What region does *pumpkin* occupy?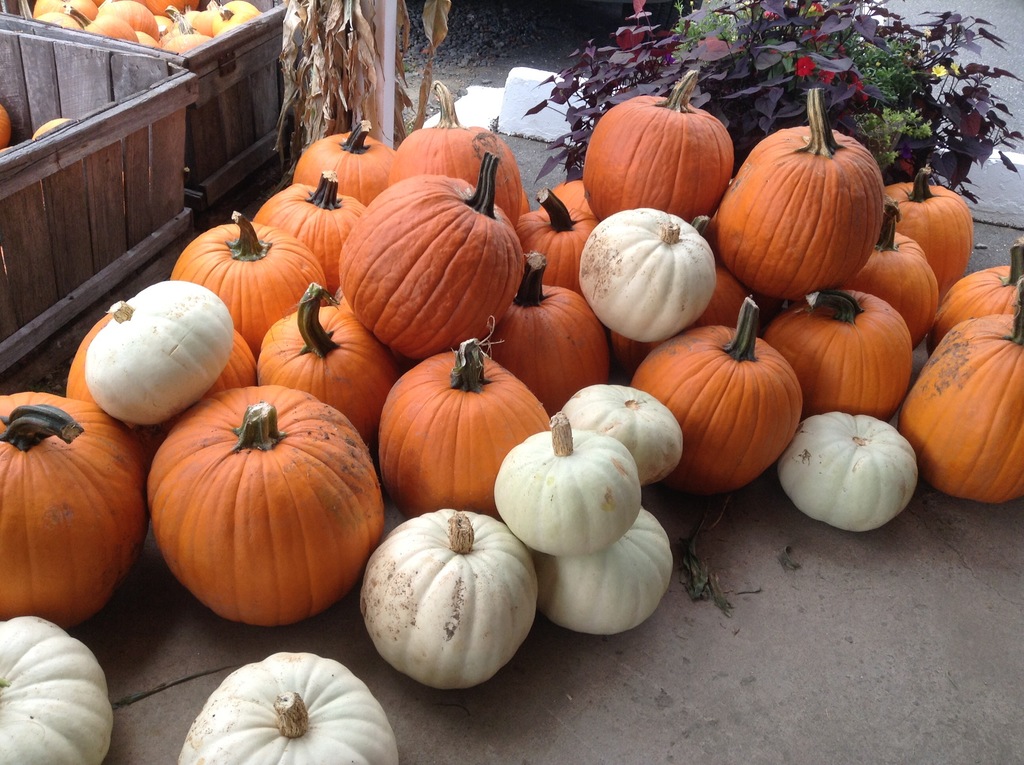
[543,510,677,638].
